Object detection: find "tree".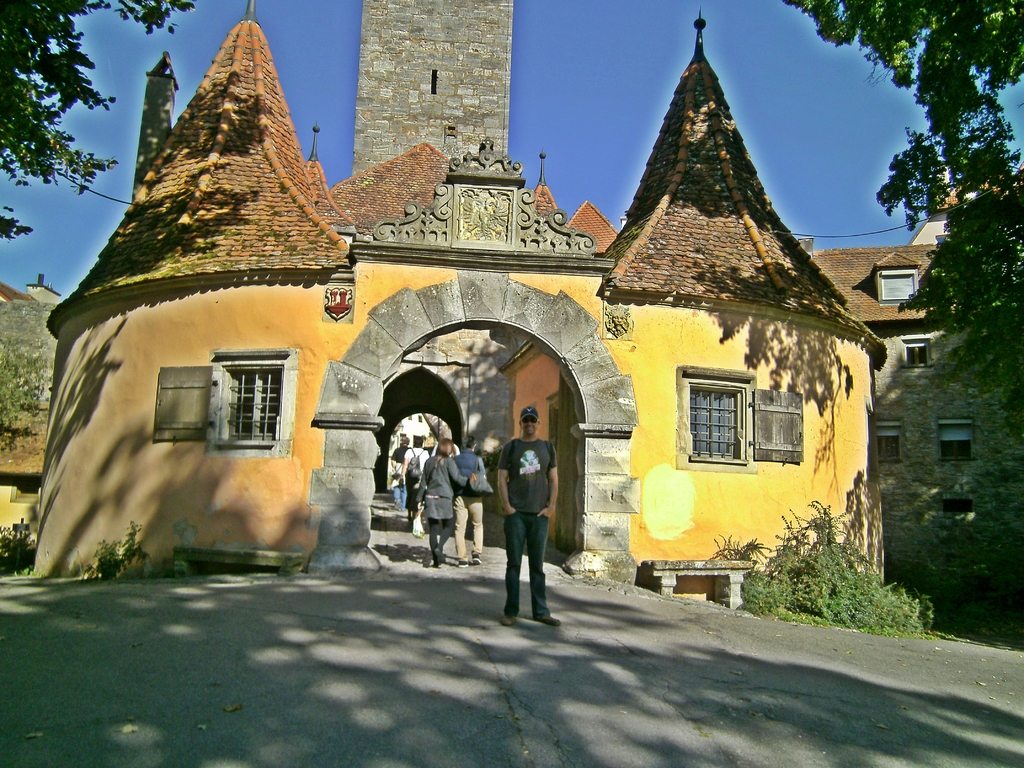
[left=719, top=534, right=812, bottom=574].
